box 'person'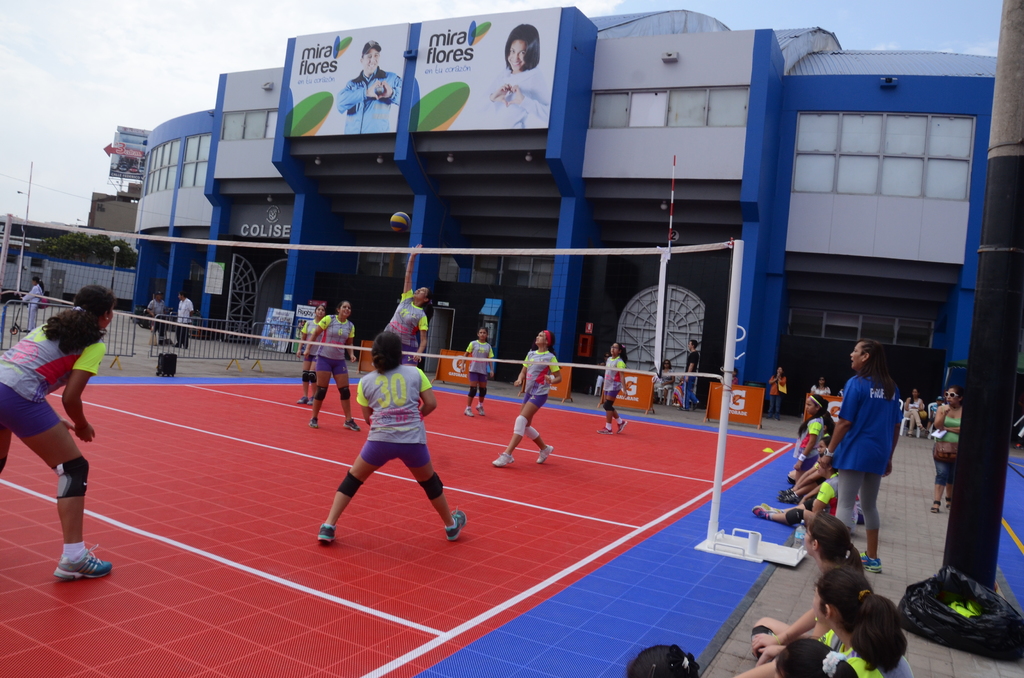
598:341:633:436
